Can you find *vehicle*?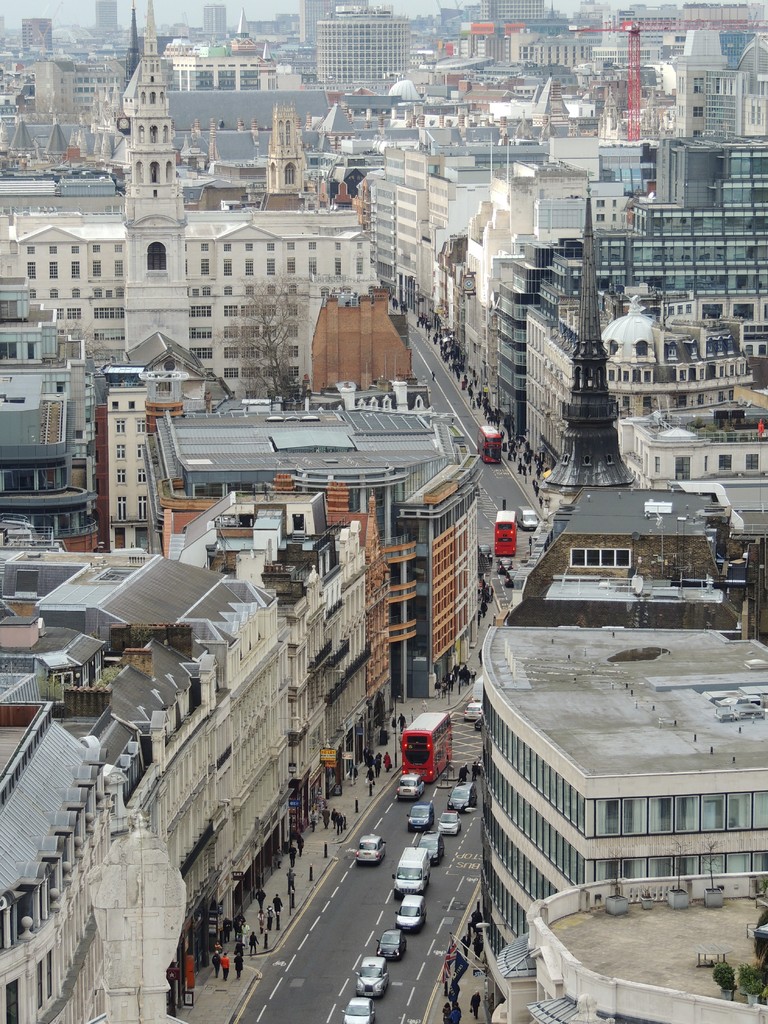
Yes, bounding box: left=358, top=831, right=388, bottom=862.
